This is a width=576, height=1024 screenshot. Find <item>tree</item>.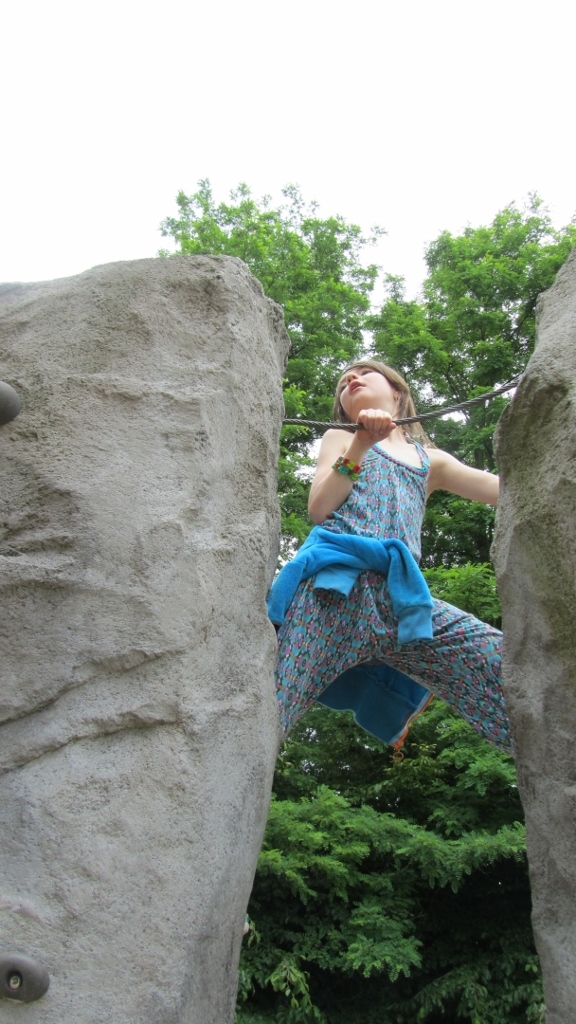
Bounding box: BBox(147, 172, 575, 1023).
